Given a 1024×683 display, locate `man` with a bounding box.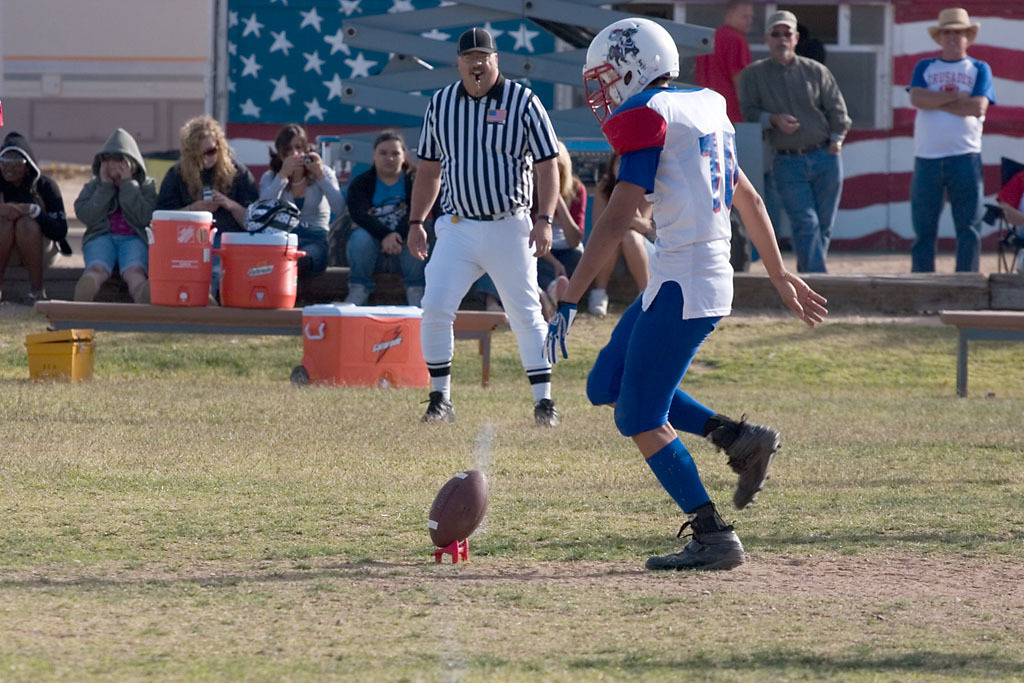
Located: <region>733, 9, 856, 272</region>.
